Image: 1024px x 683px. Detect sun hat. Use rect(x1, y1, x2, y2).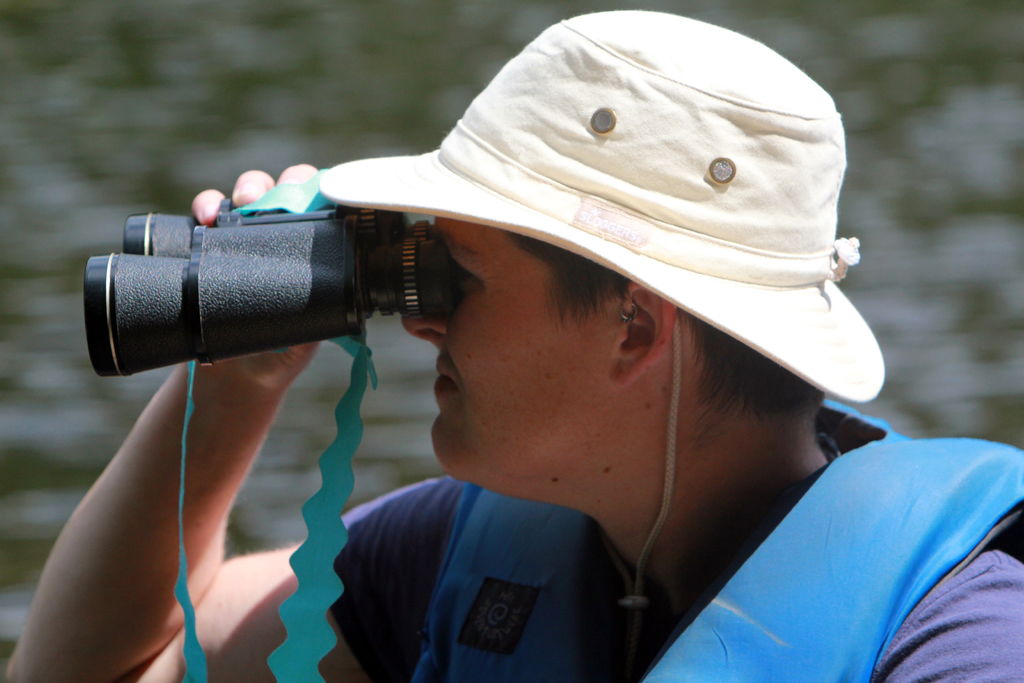
rect(319, 9, 893, 403).
